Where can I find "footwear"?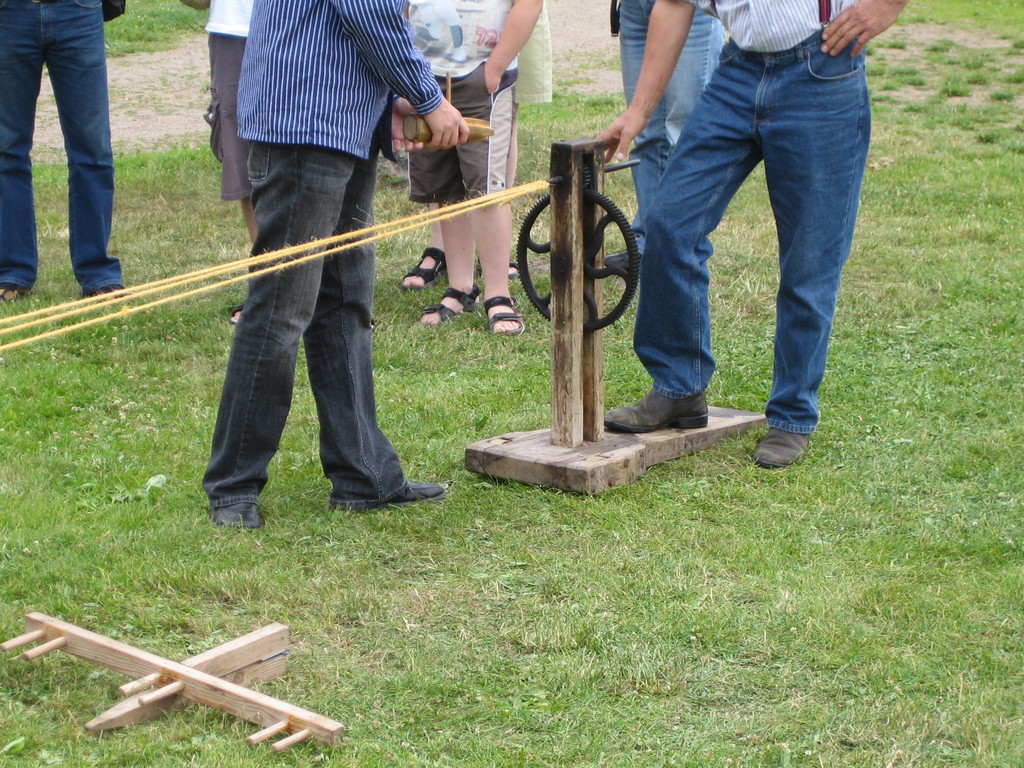
You can find it at 419 290 491 323.
